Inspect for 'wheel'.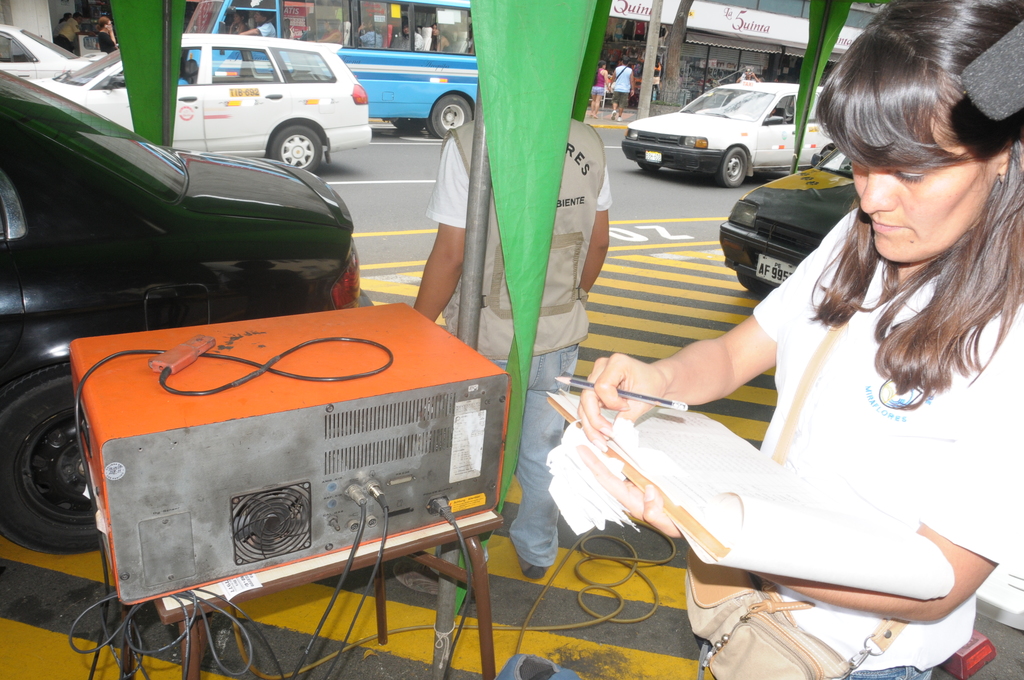
Inspection: <bbox>269, 124, 321, 182</bbox>.
